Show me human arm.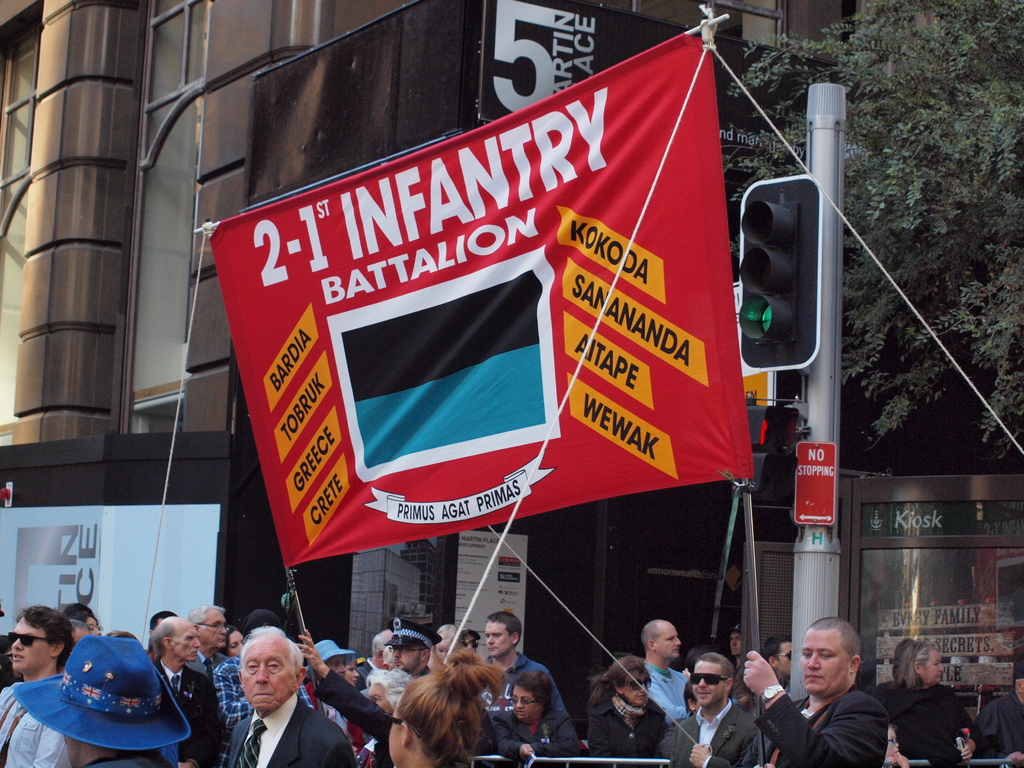
human arm is here: x1=683 y1=721 x2=770 y2=767.
